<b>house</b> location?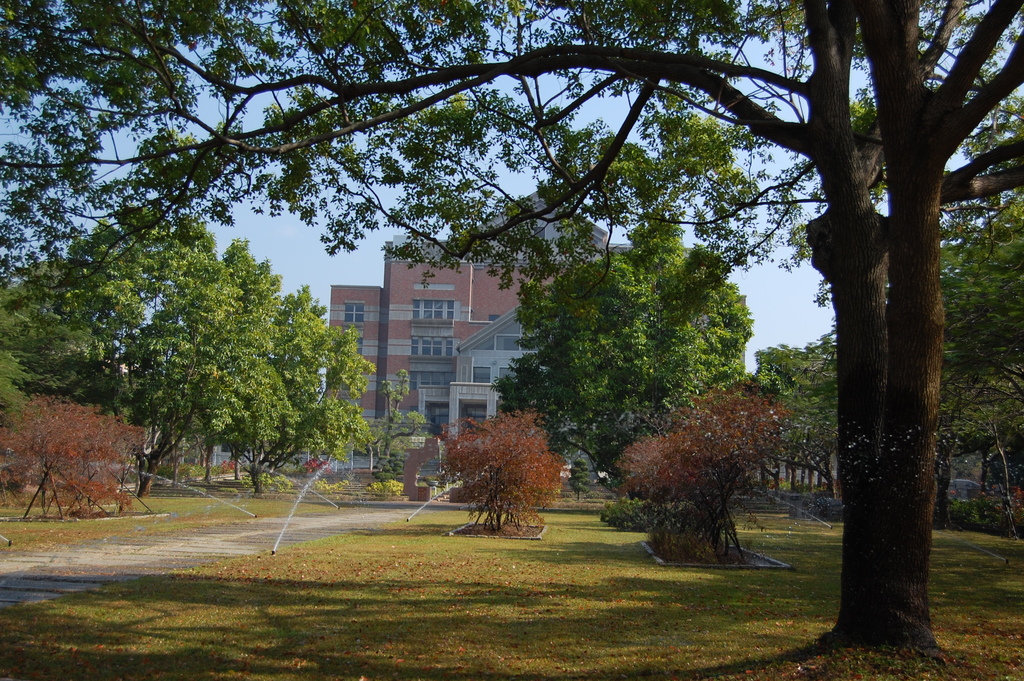
(left=291, top=179, right=753, bottom=491)
